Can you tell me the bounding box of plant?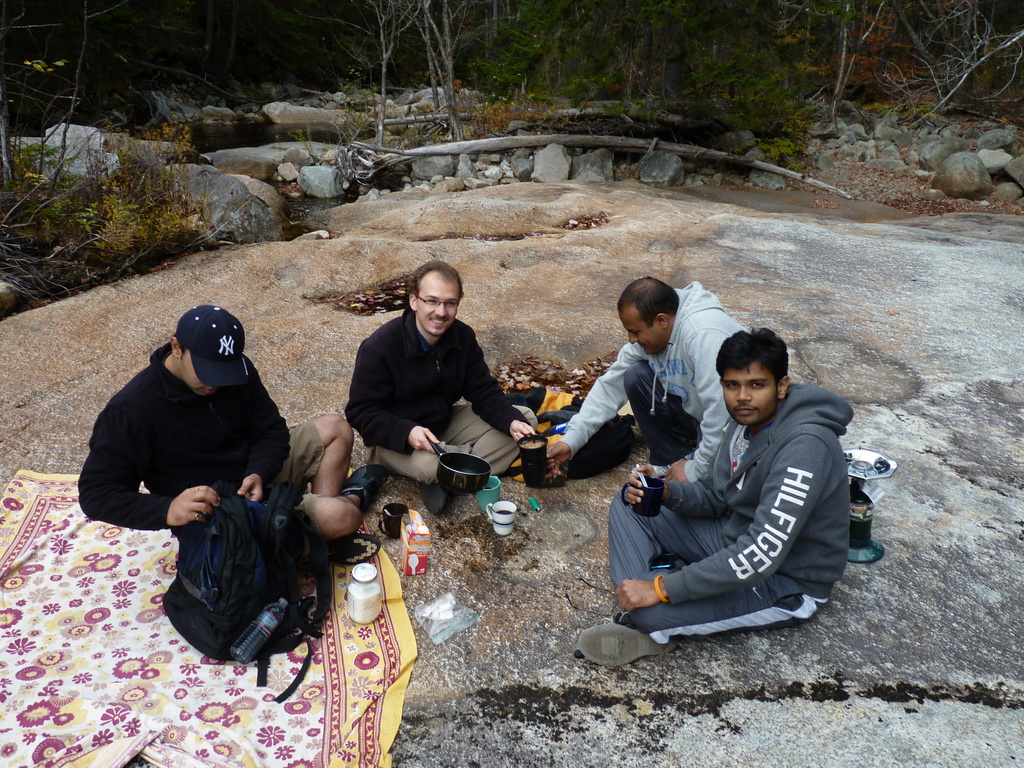
0 124 64 214.
